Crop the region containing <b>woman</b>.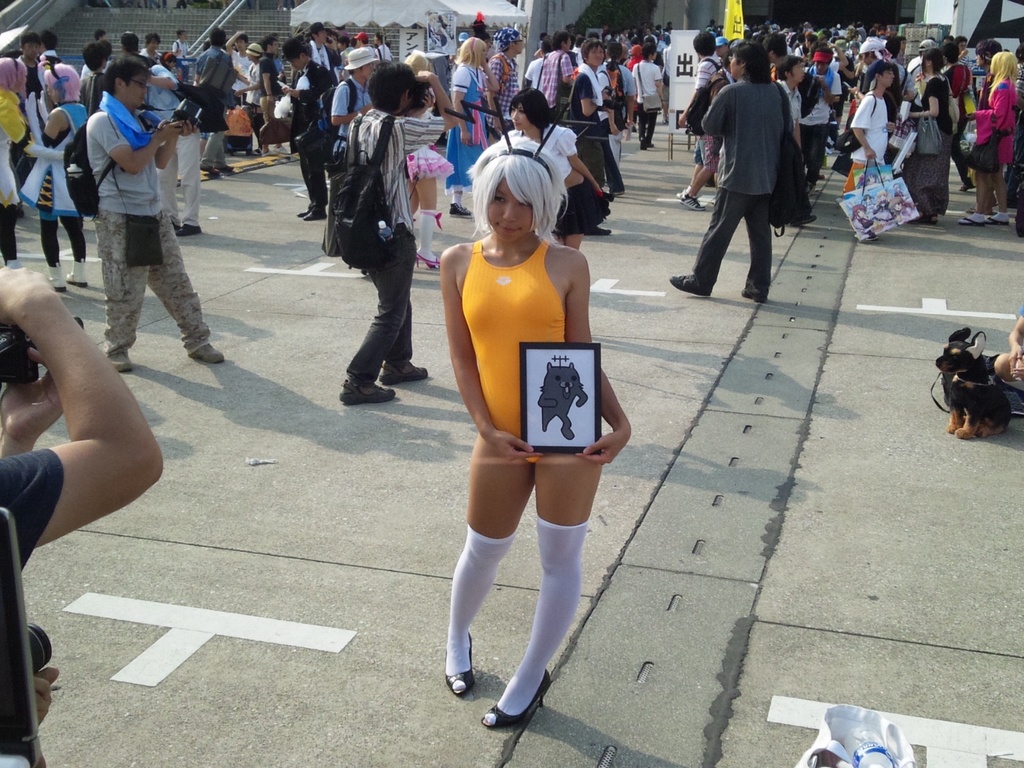
Crop region: (567,35,625,234).
